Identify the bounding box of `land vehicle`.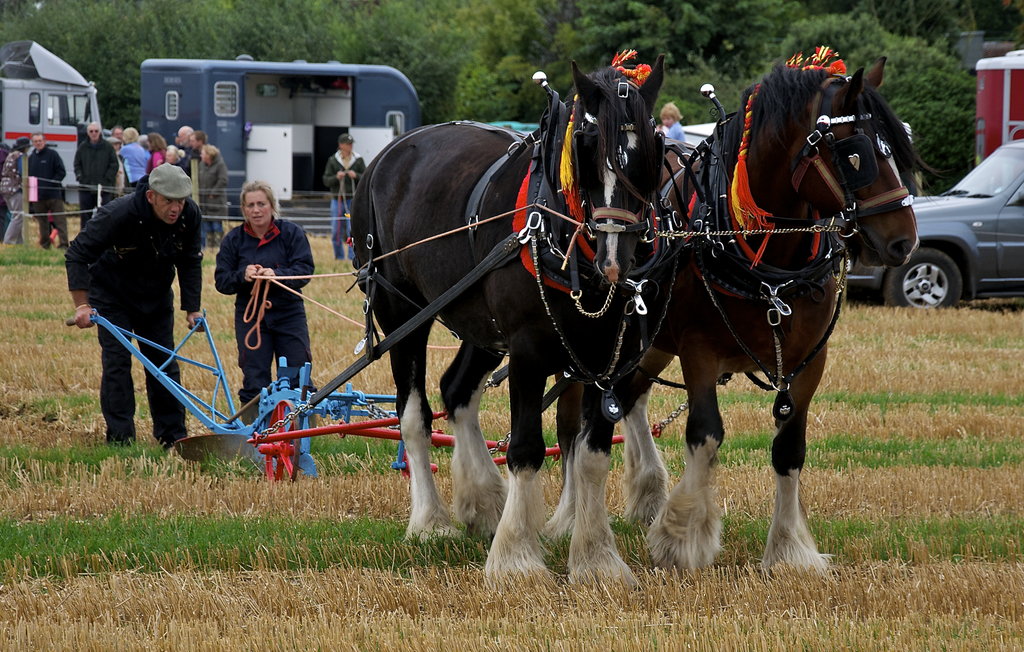
box=[139, 58, 428, 227].
